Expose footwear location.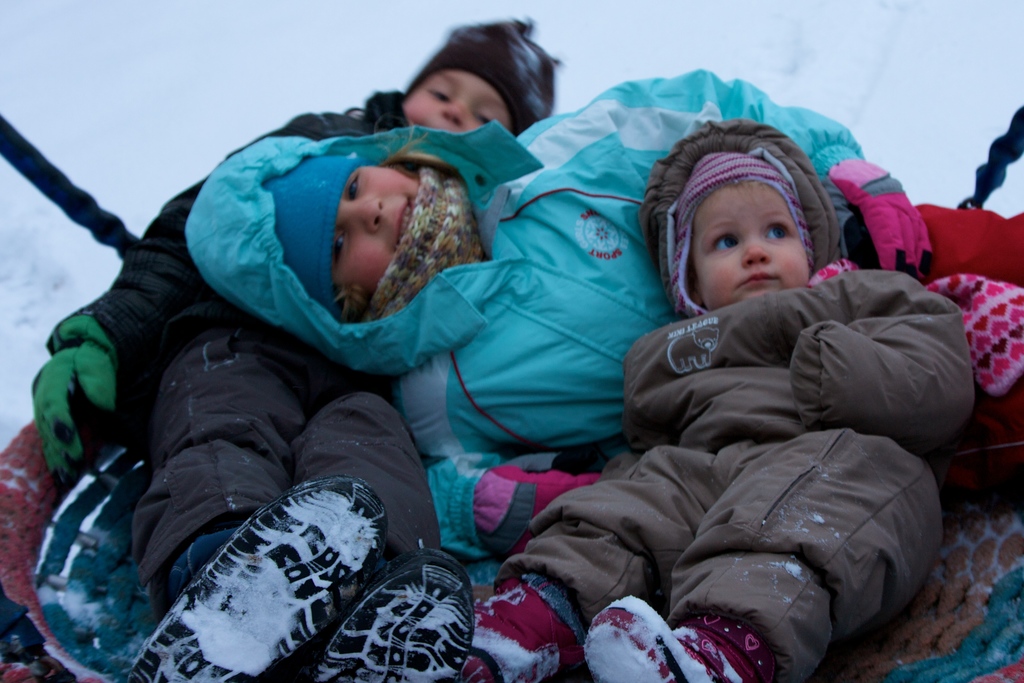
Exposed at (458,576,573,682).
